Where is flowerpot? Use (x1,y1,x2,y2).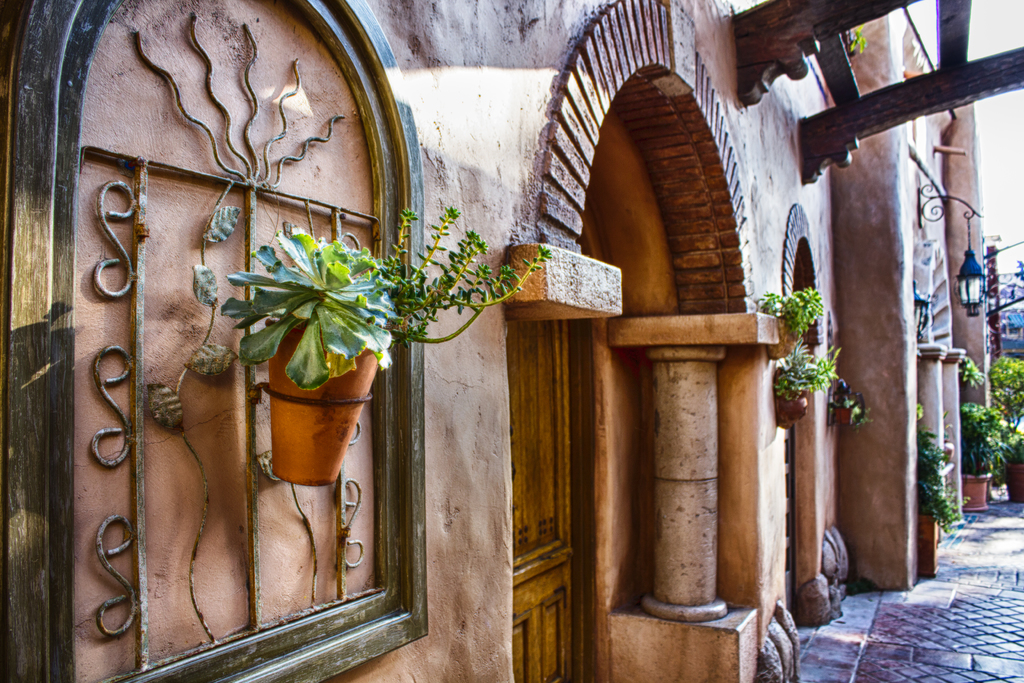
(1005,462,1023,504).
